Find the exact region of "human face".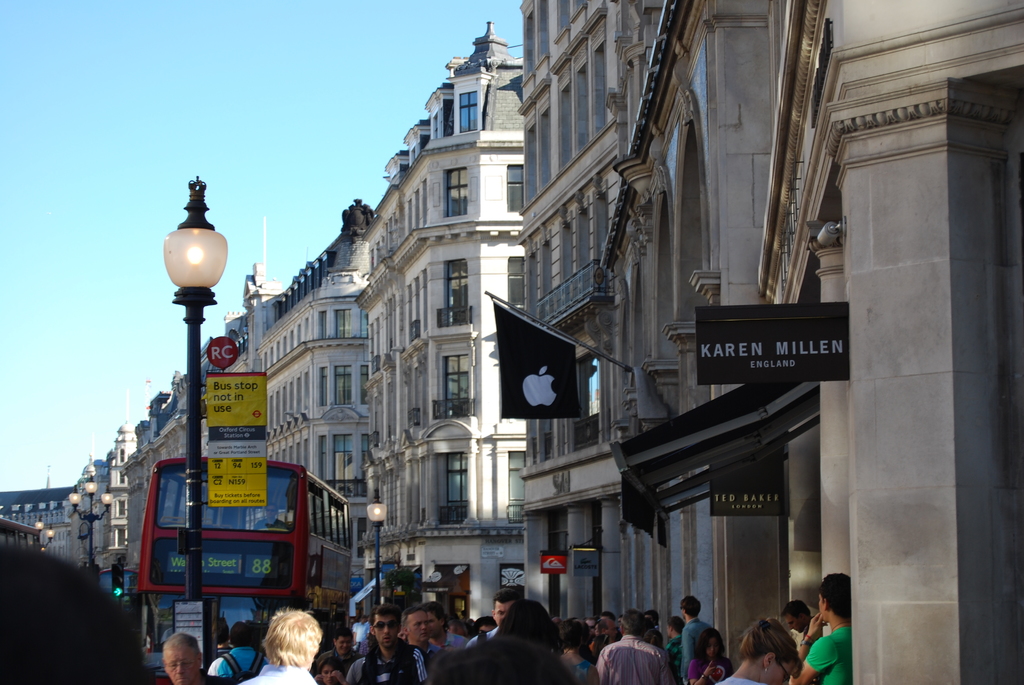
Exact region: (408, 614, 428, 639).
